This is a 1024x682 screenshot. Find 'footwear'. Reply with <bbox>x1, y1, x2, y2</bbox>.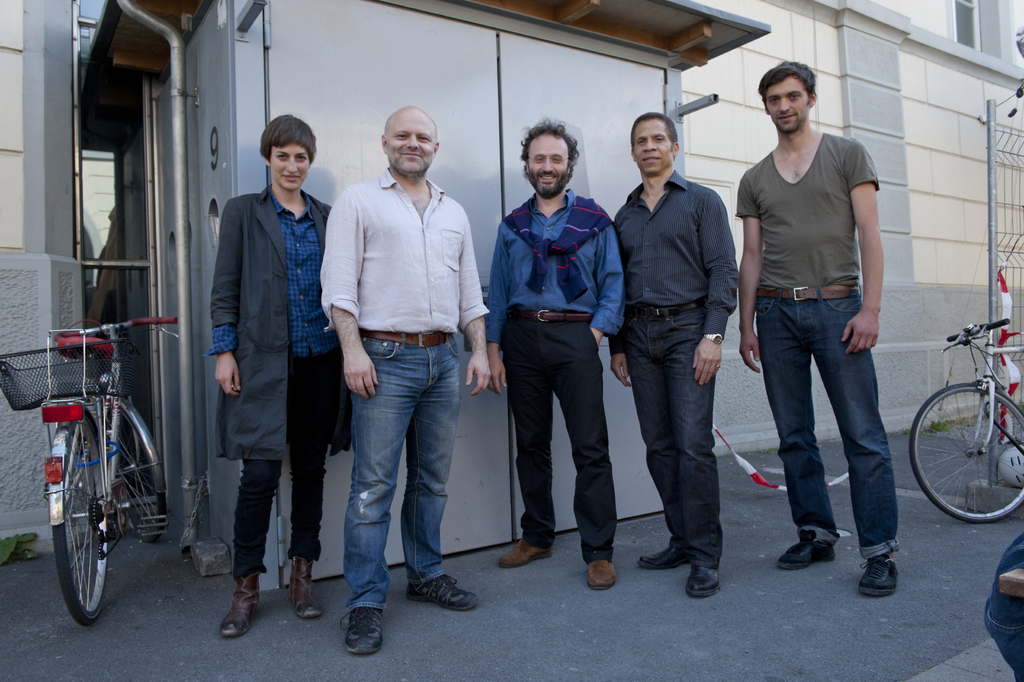
<bbox>781, 531, 832, 568</bbox>.
